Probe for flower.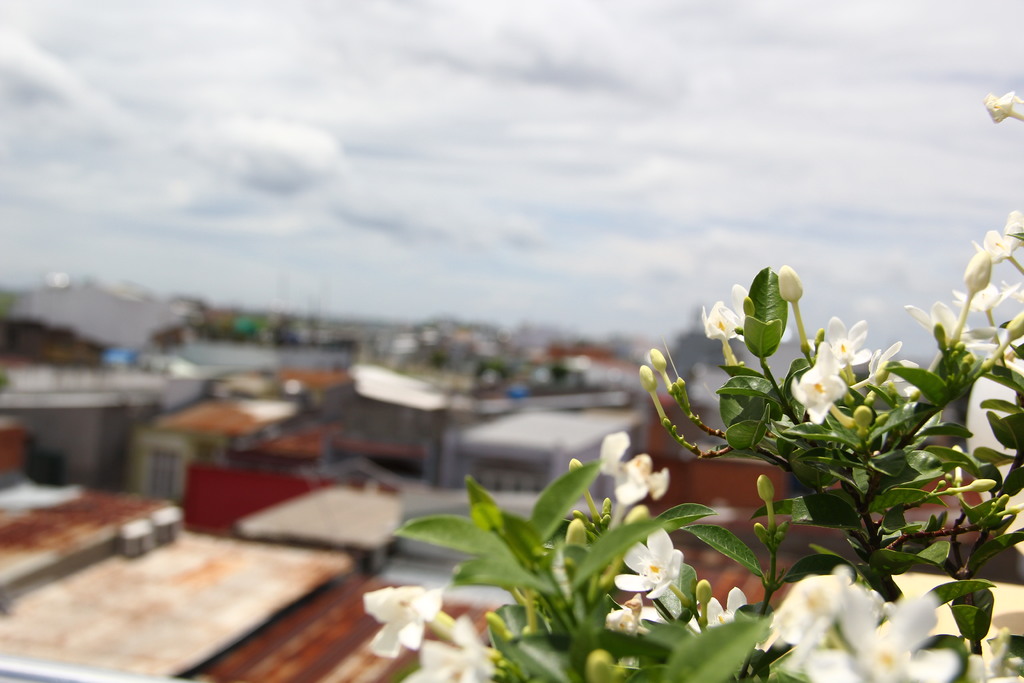
Probe result: <box>897,300,1012,358</box>.
